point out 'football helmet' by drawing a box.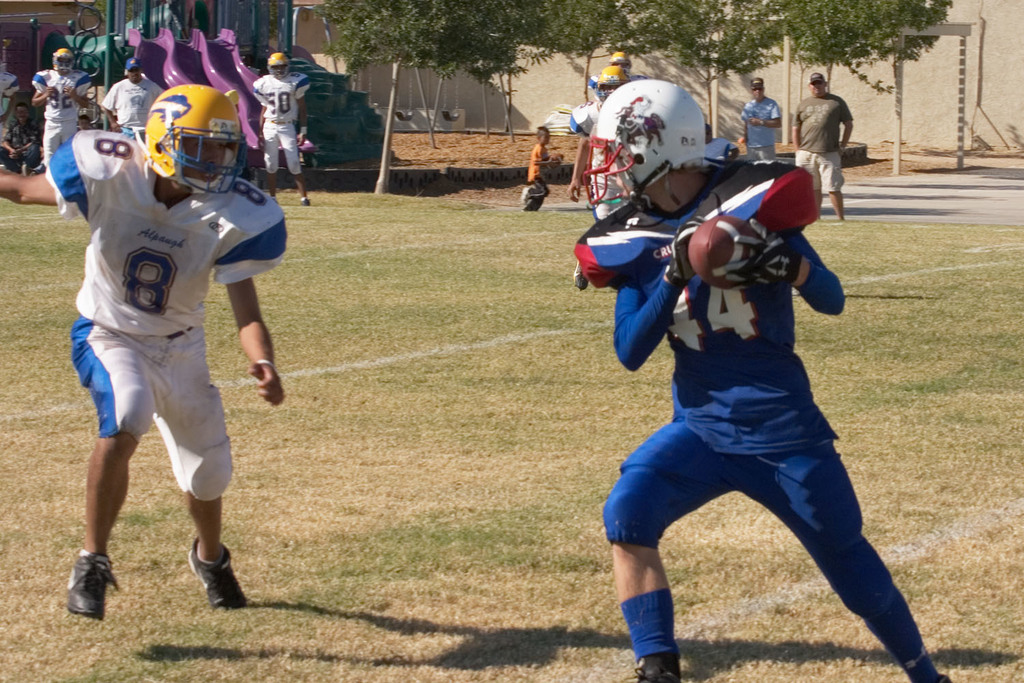
(x1=128, y1=64, x2=234, y2=193).
